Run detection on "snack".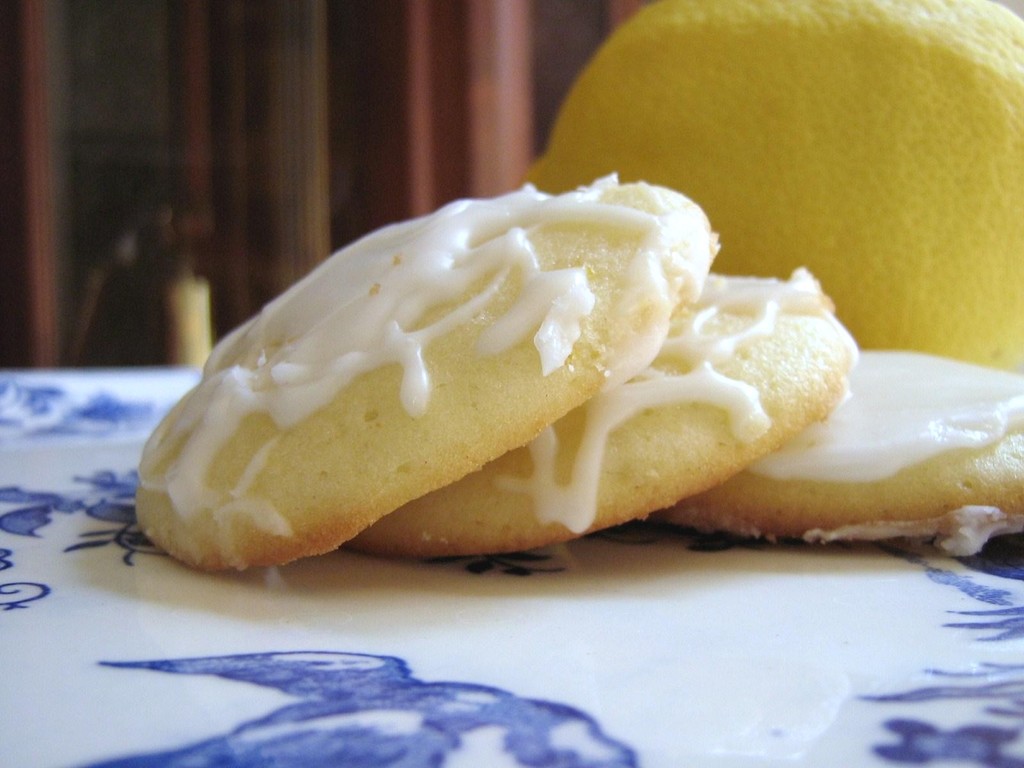
Result: BBox(650, 340, 1023, 560).
